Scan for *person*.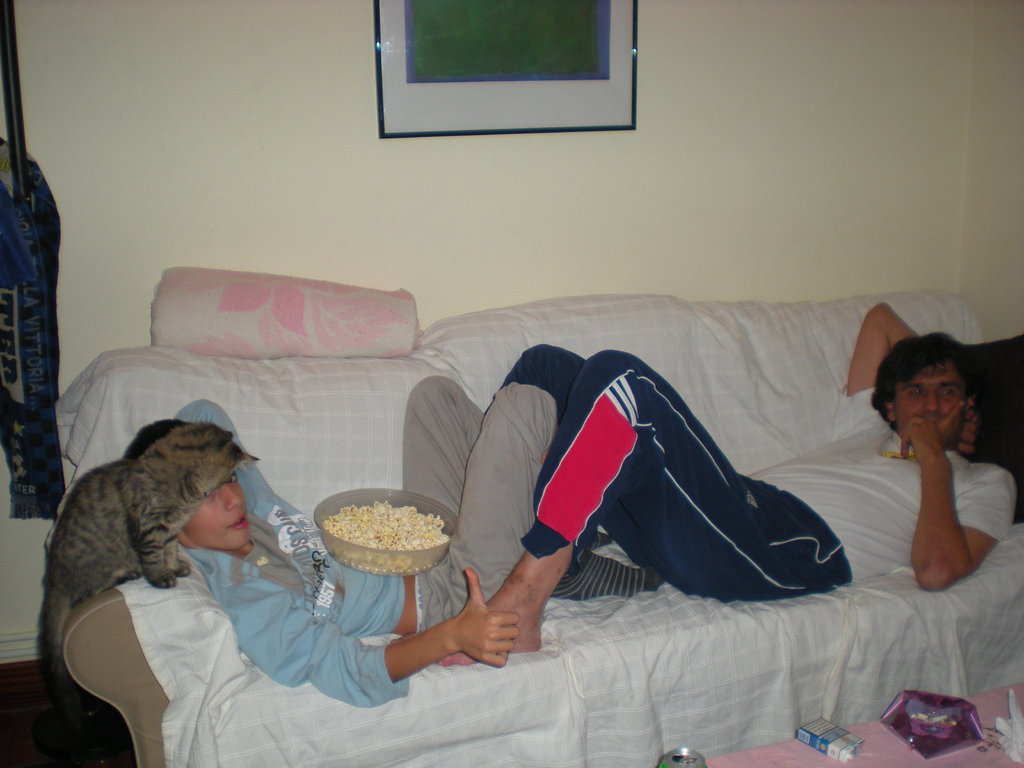
Scan result: box=[435, 297, 1018, 667].
